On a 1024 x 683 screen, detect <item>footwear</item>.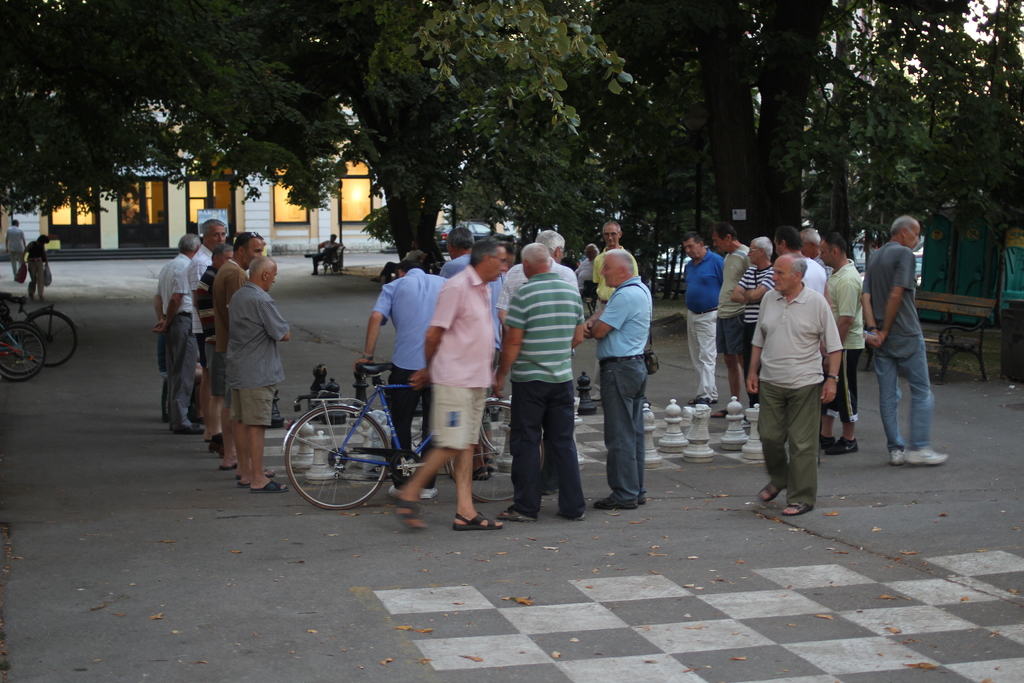
(x1=420, y1=487, x2=437, y2=500).
